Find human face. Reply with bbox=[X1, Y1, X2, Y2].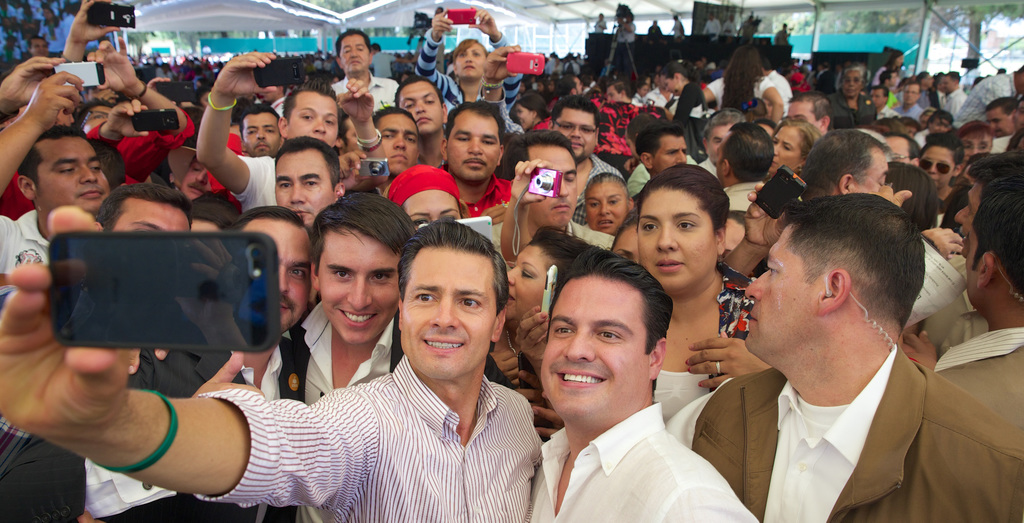
bbox=[290, 95, 337, 145].
